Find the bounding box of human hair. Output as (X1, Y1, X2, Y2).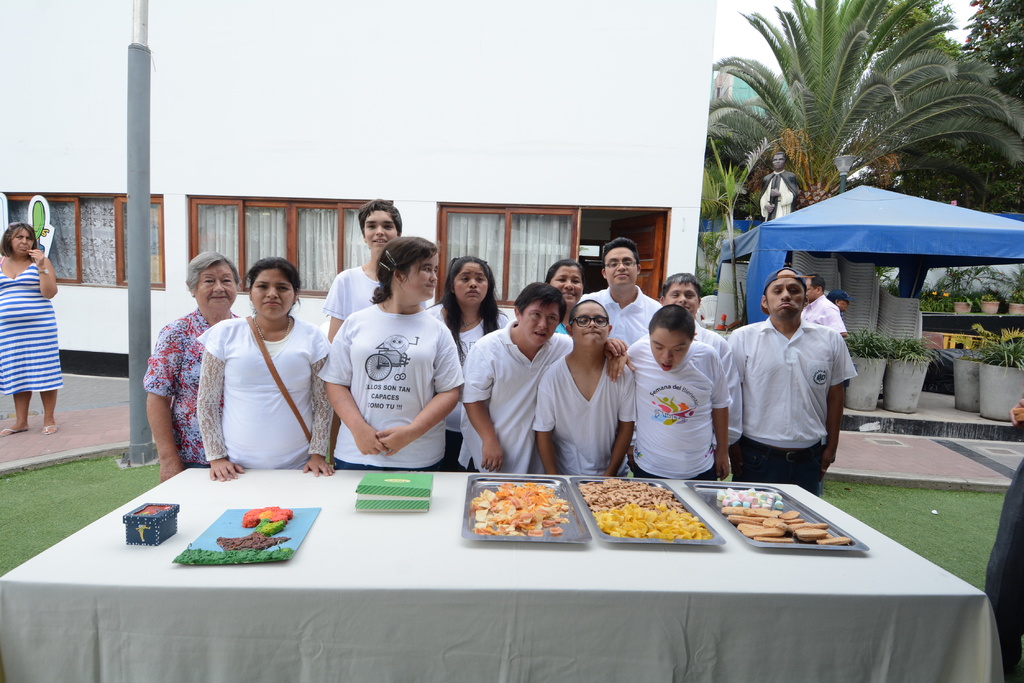
(244, 253, 304, 304).
